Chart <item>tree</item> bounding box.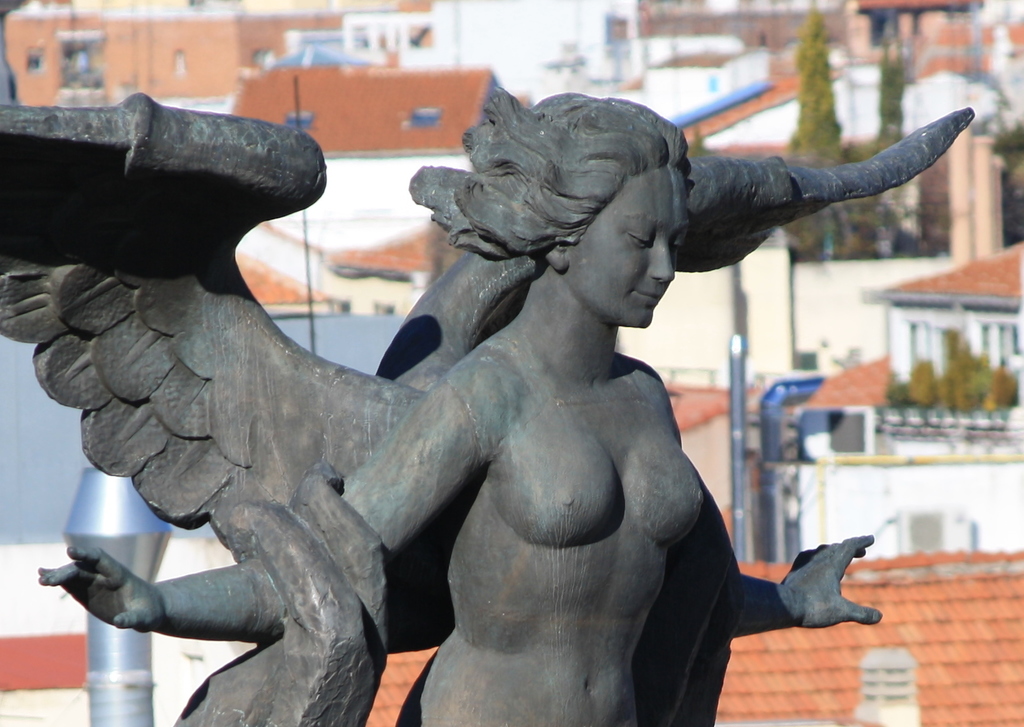
Charted: detection(686, 122, 714, 165).
